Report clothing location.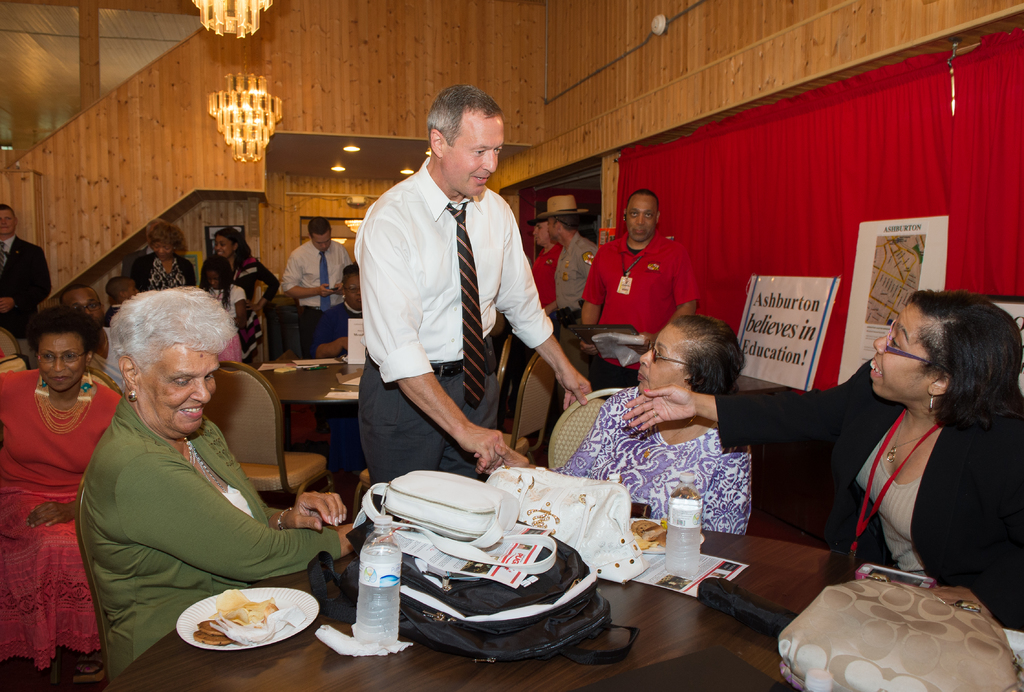
Report: bbox=[0, 235, 47, 340].
